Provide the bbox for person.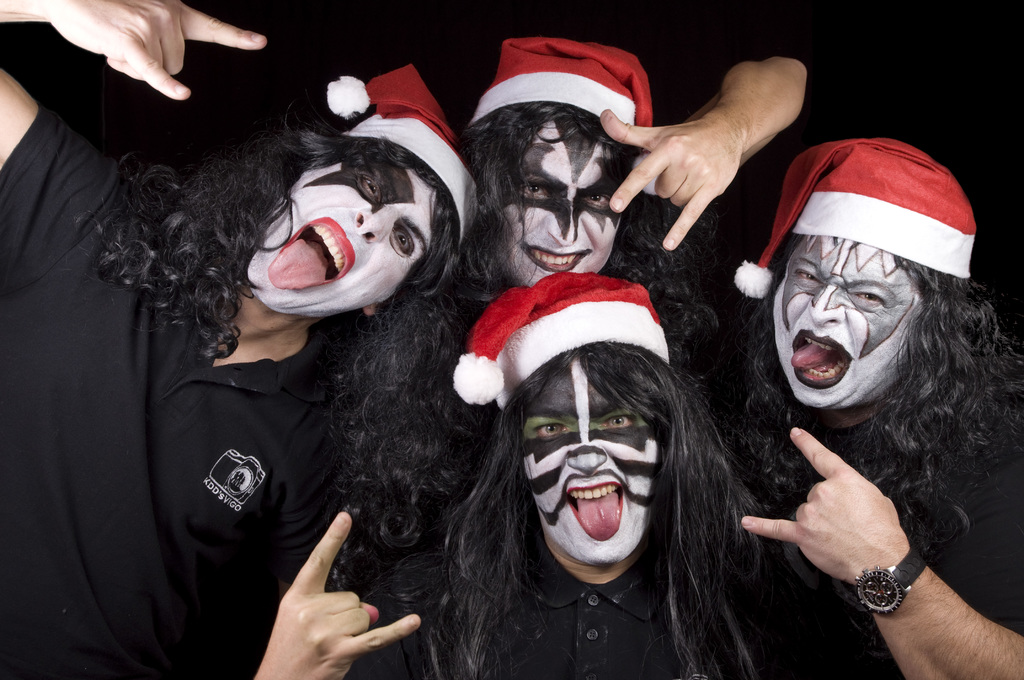
l=1, t=1, r=481, b=679.
